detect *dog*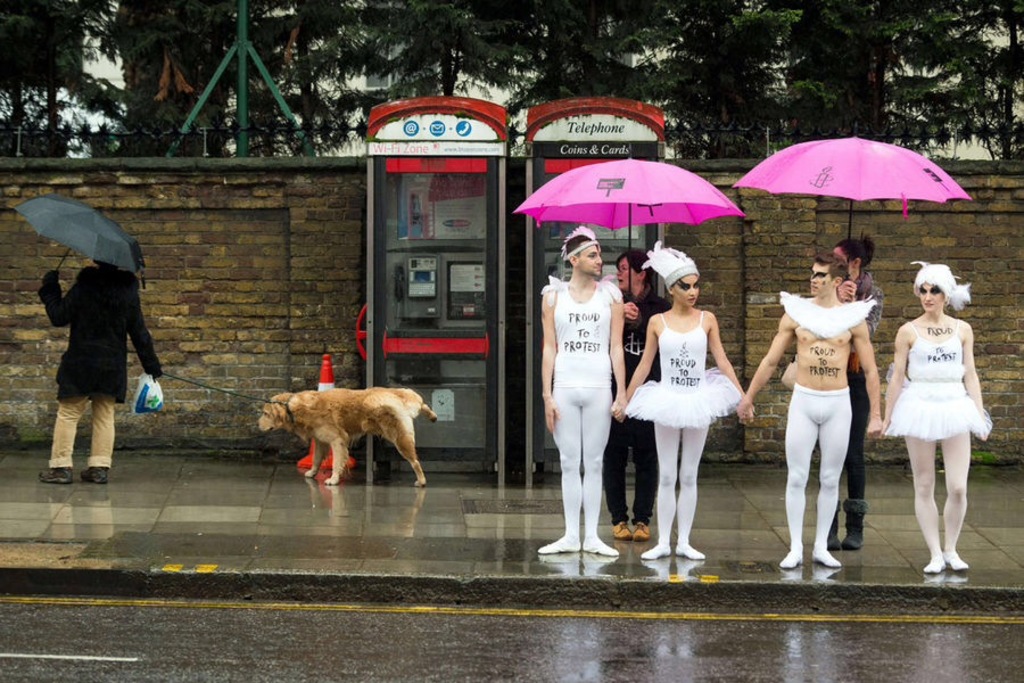
BBox(253, 388, 439, 488)
